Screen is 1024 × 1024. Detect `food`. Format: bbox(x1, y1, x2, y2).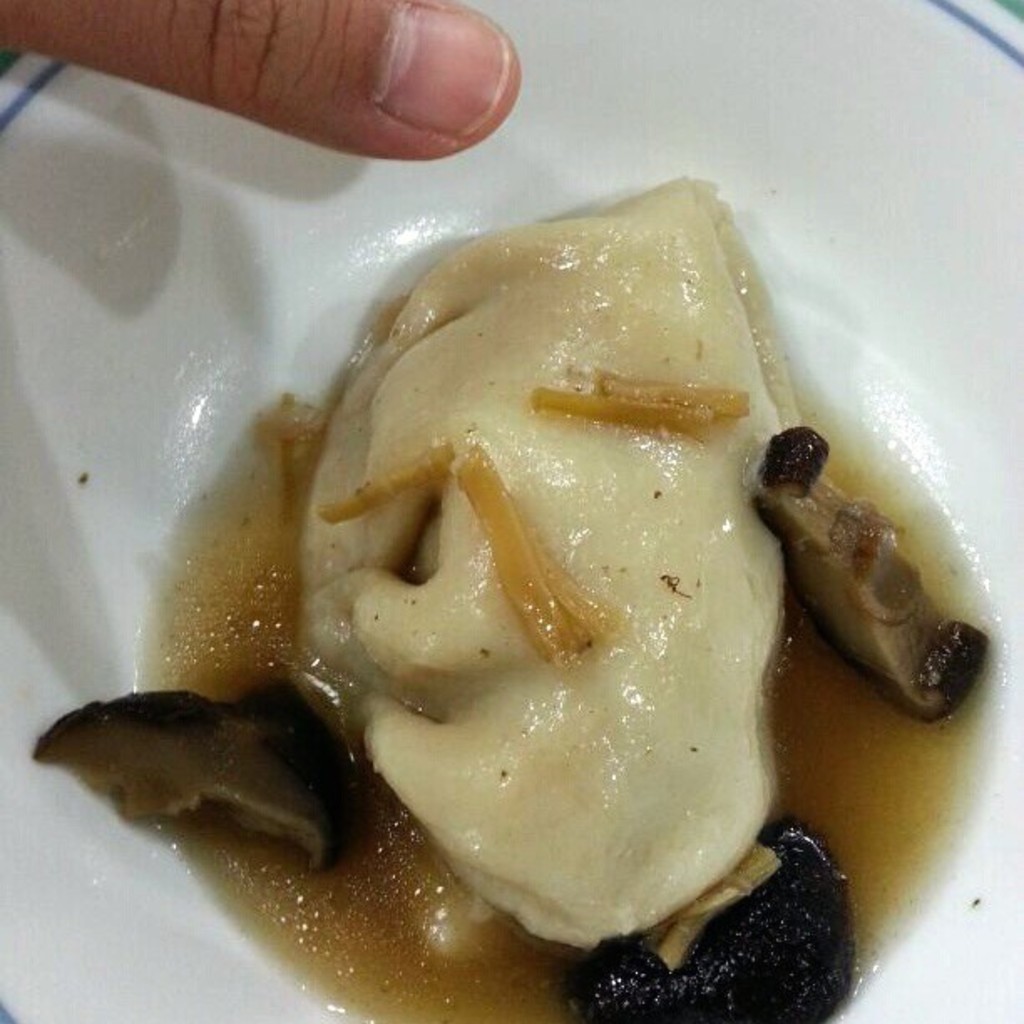
bbox(112, 192, 947, 1016).
